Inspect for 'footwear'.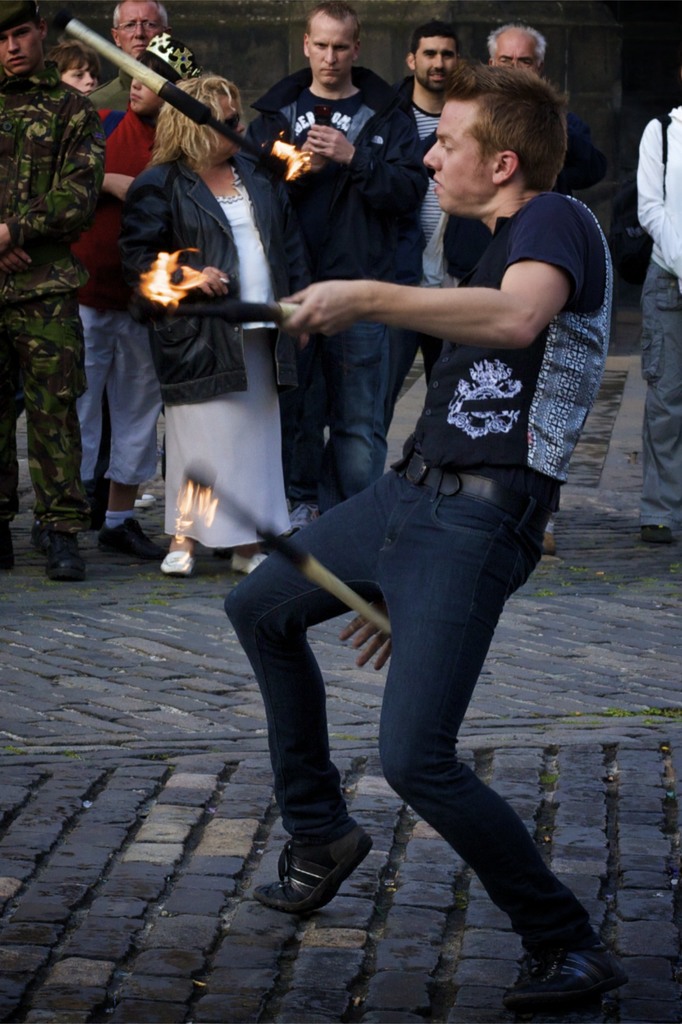
Inspection: (229, 556, 269, 576).
